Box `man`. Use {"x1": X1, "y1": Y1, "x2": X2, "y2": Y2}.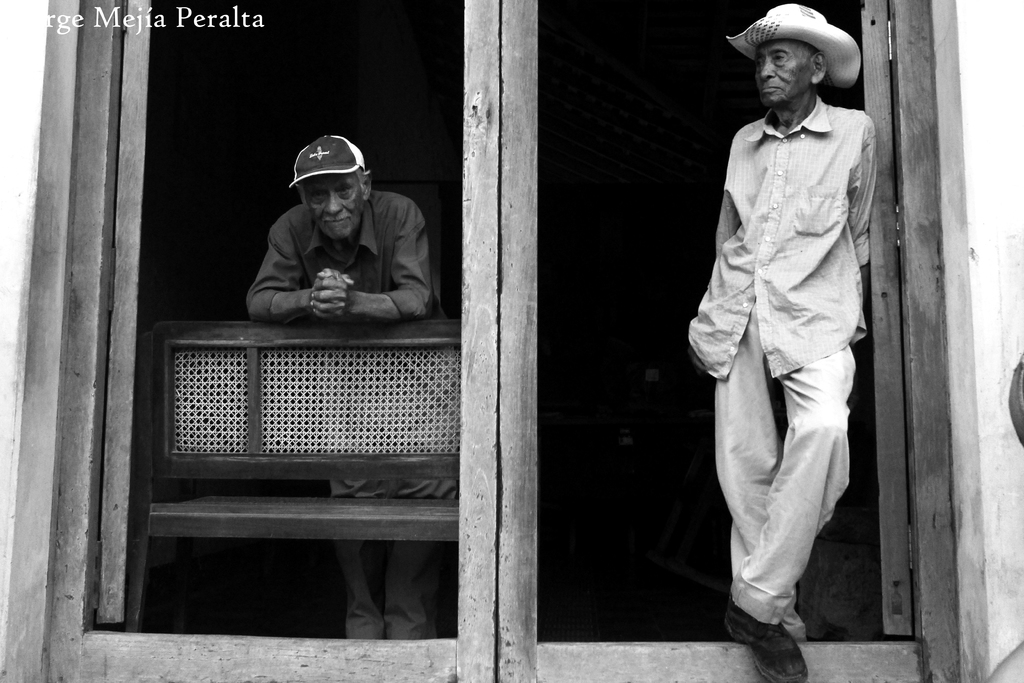
{"x1": 693, "y1": 0, "x2": 892, "y2": 648}.
